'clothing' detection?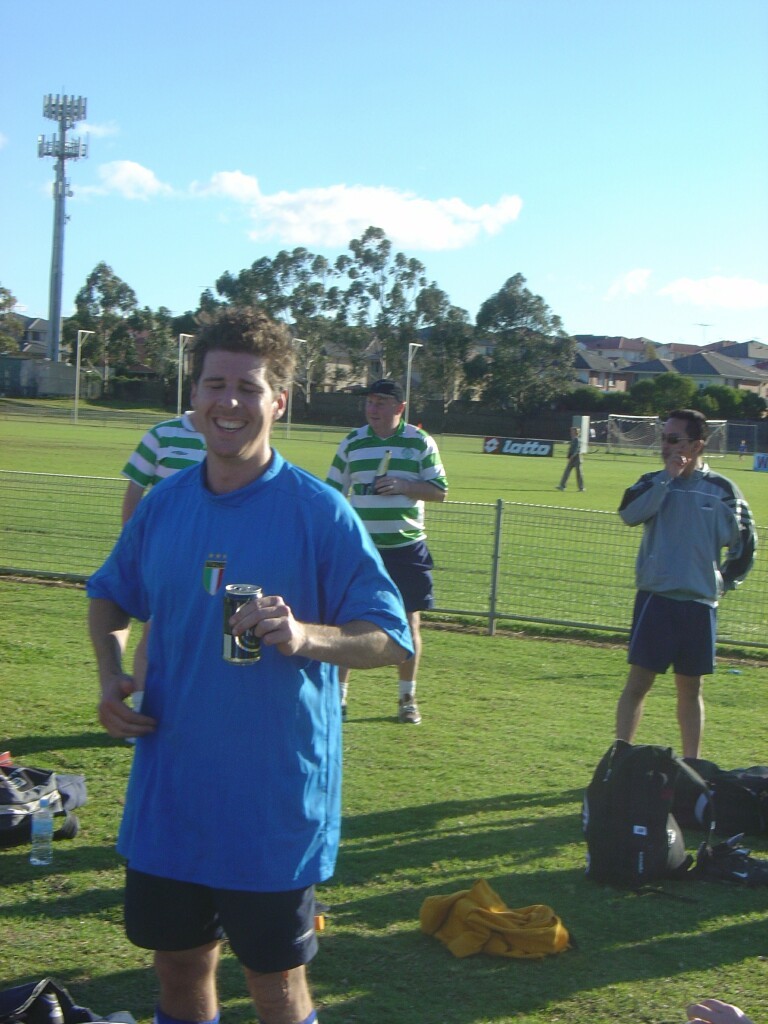
region(325, 419, 442, 623)
